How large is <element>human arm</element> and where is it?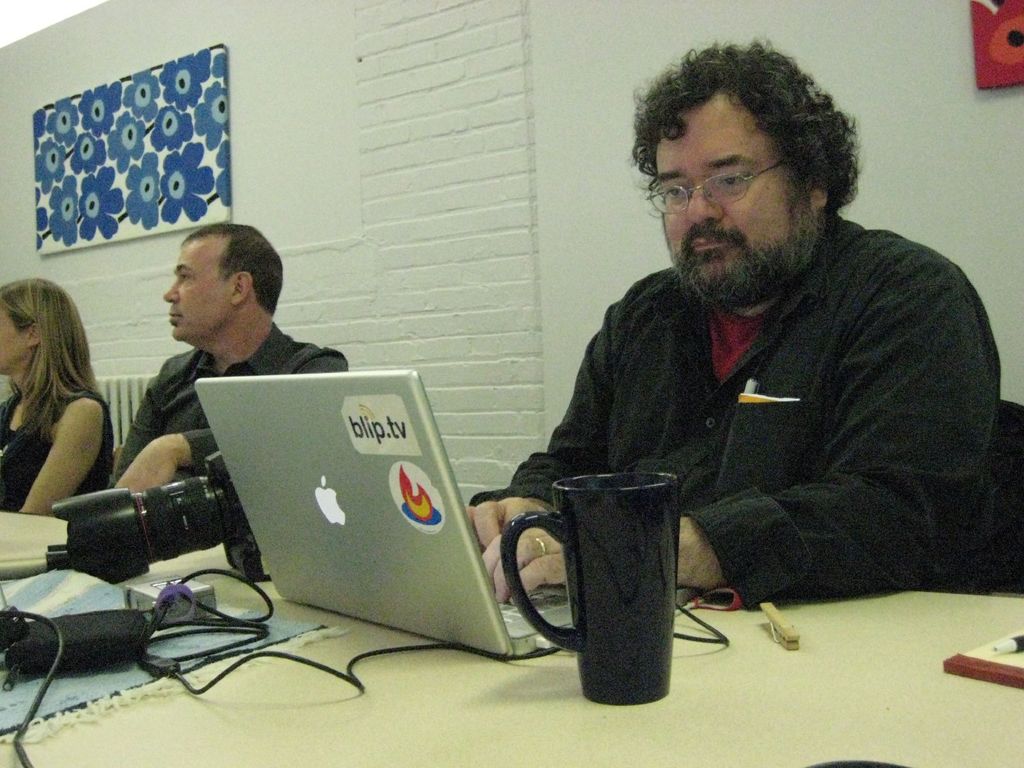
Bounding box: box(105, 347, 178, 484).
